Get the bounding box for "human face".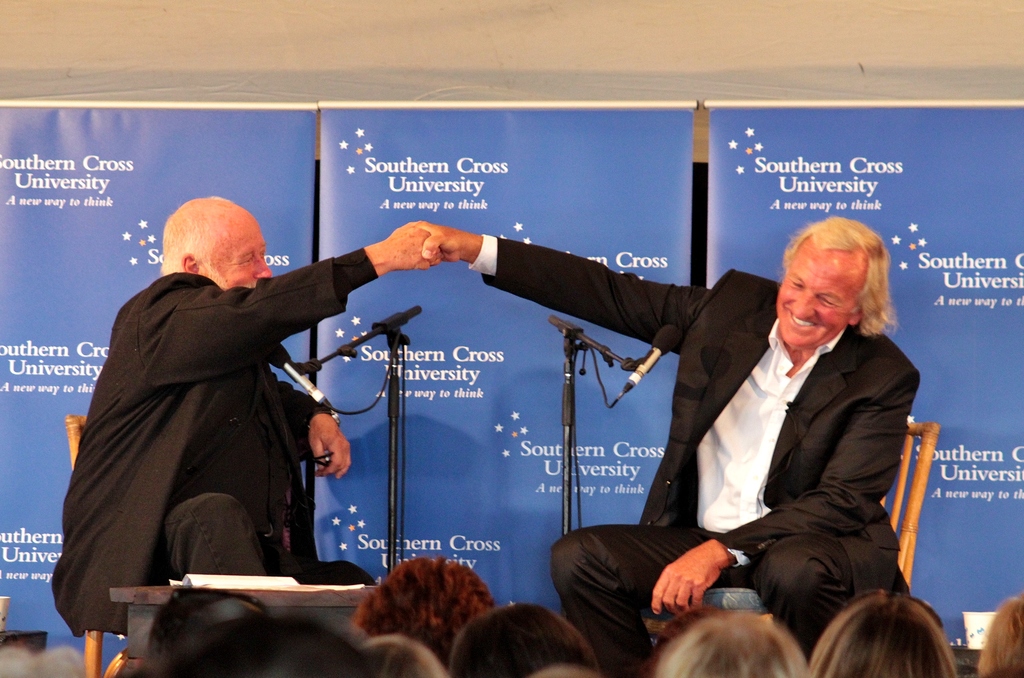
778, 252, 865, 349.
